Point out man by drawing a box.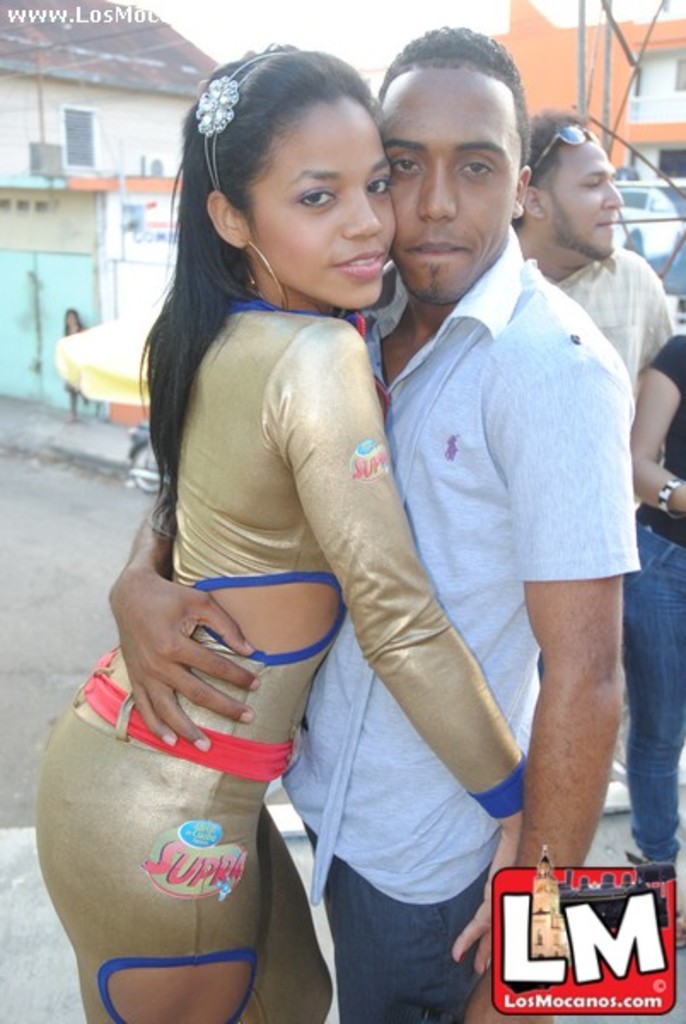
rect(512, 106, 677, 396).
